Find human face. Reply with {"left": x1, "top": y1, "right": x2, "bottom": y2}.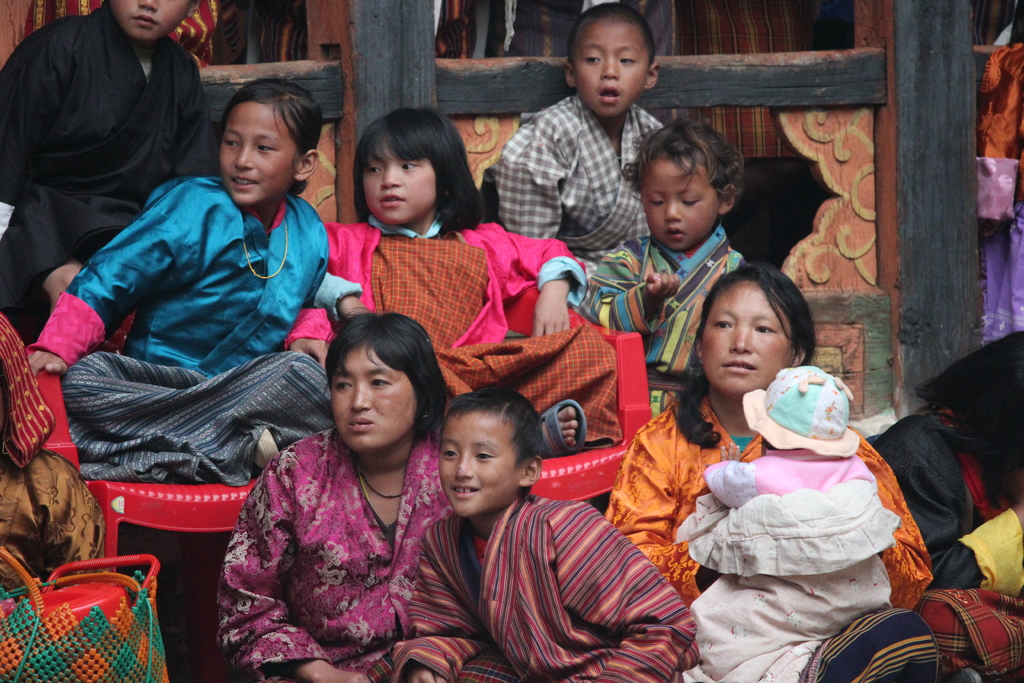
{"left": 115, "top": 0, "right": 192, "bottom": 45}.
